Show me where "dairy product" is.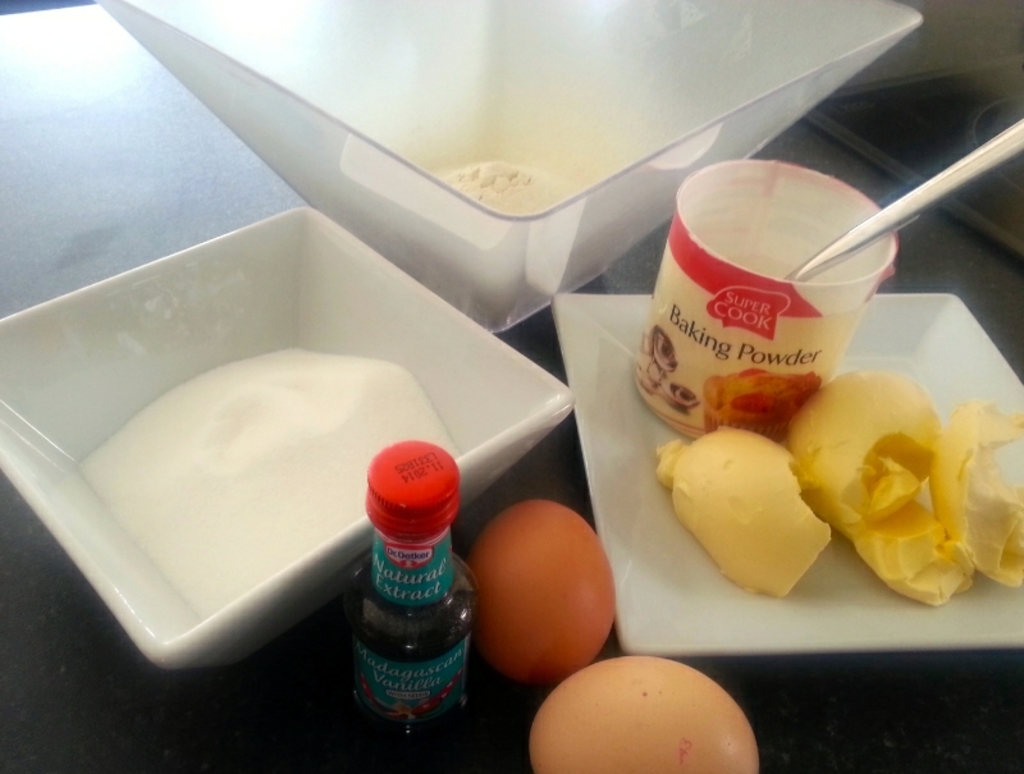
"dairy product" is at rect(447, 159, 570, 228).
